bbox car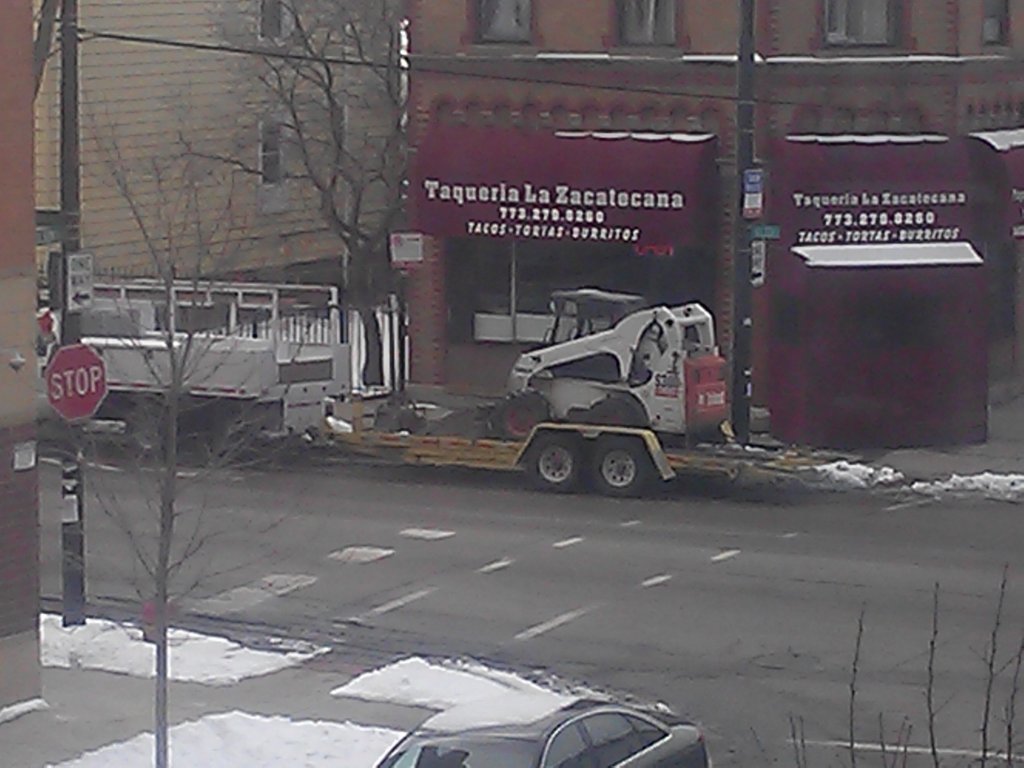
(left=369, top=691, right=709, bottom=767)
